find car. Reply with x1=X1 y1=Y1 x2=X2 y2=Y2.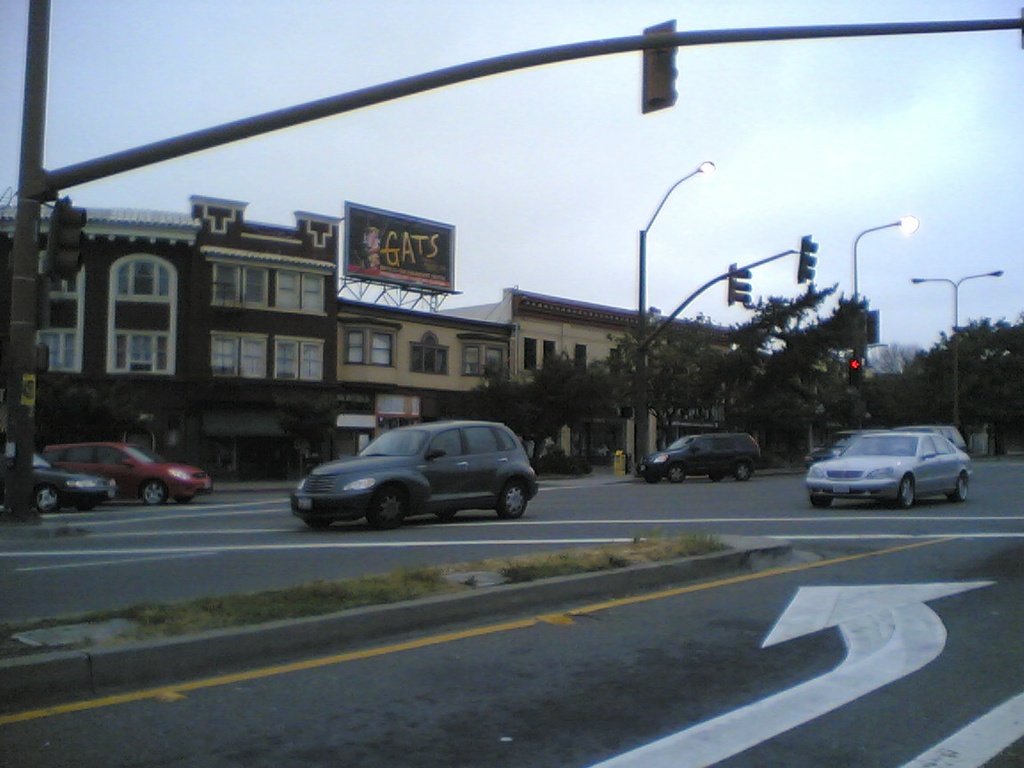
x1=39 y1=440 x2=212 y2=504.
